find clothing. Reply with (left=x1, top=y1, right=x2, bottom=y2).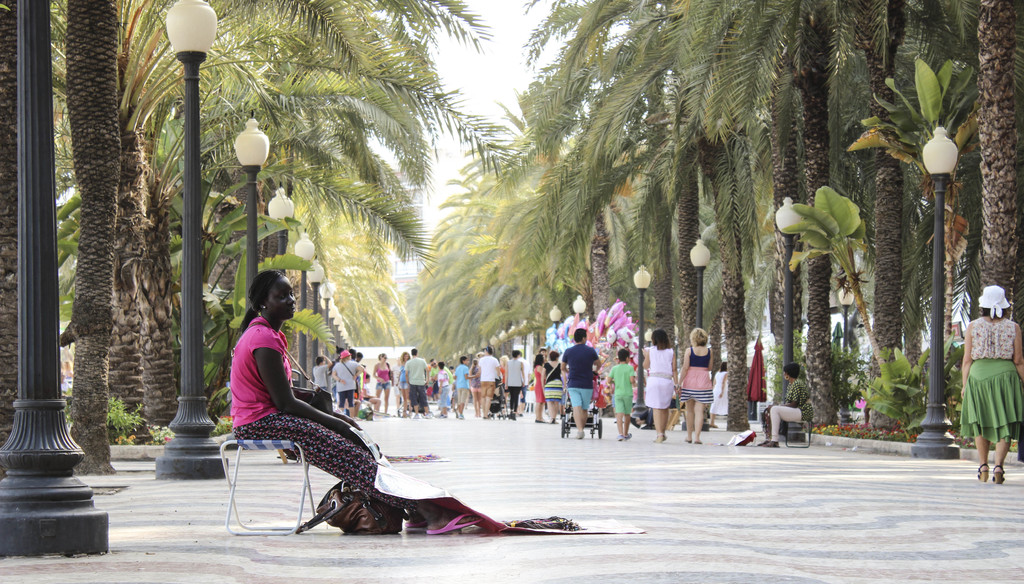
(left=329, top=362, right=364, bottom=410).
